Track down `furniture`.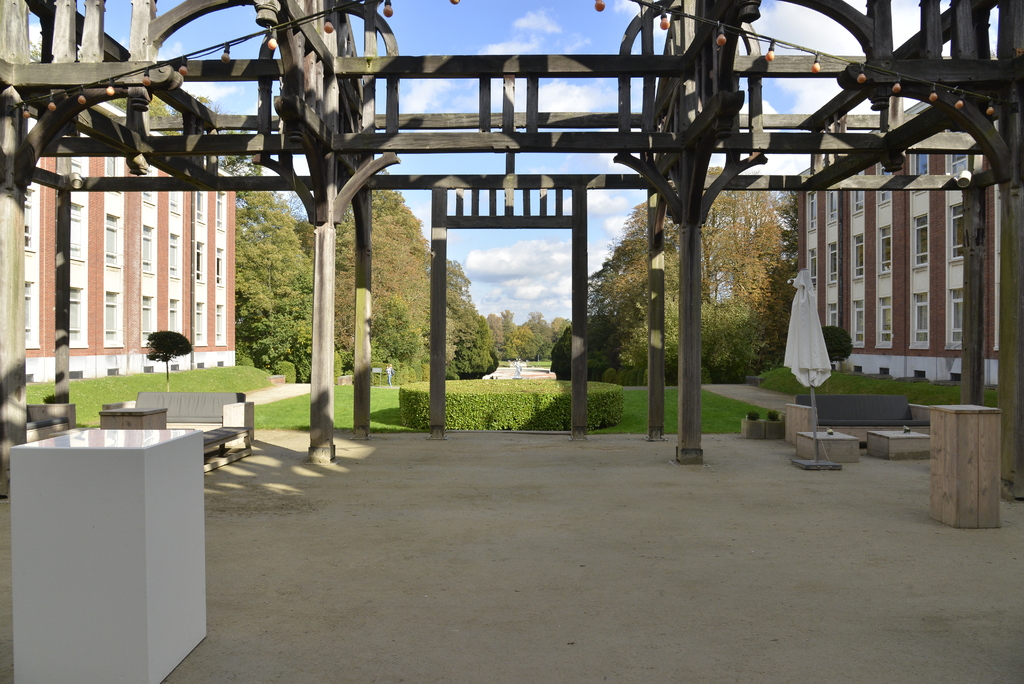
Tracked to (867, 427, 929, 462).
